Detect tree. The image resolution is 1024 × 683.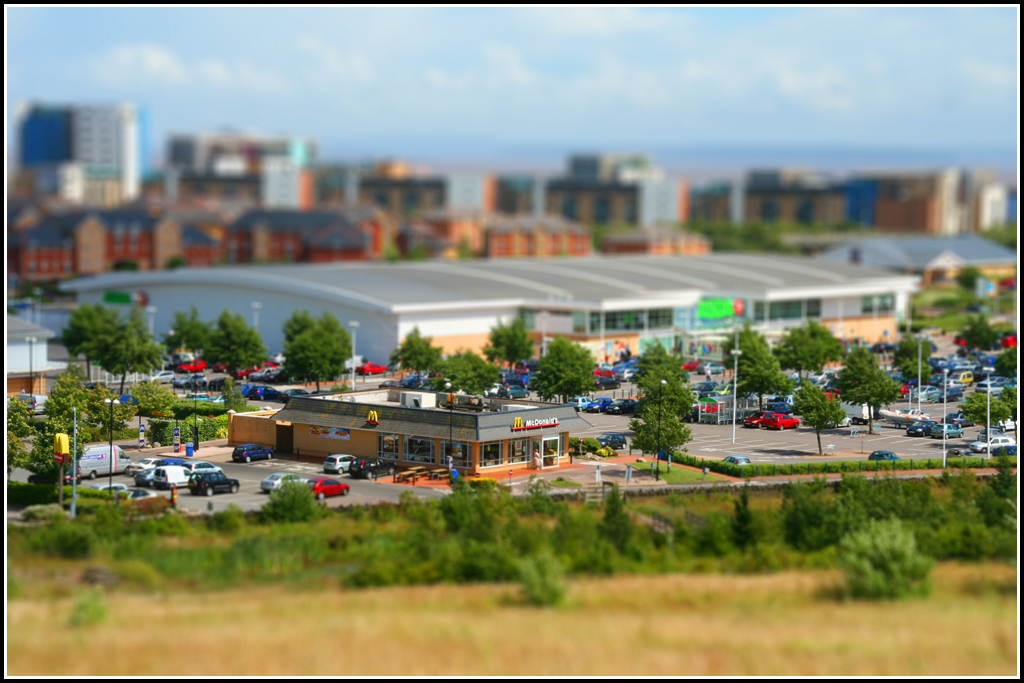
x1=440 y1=353 x2=505 y2=403.
